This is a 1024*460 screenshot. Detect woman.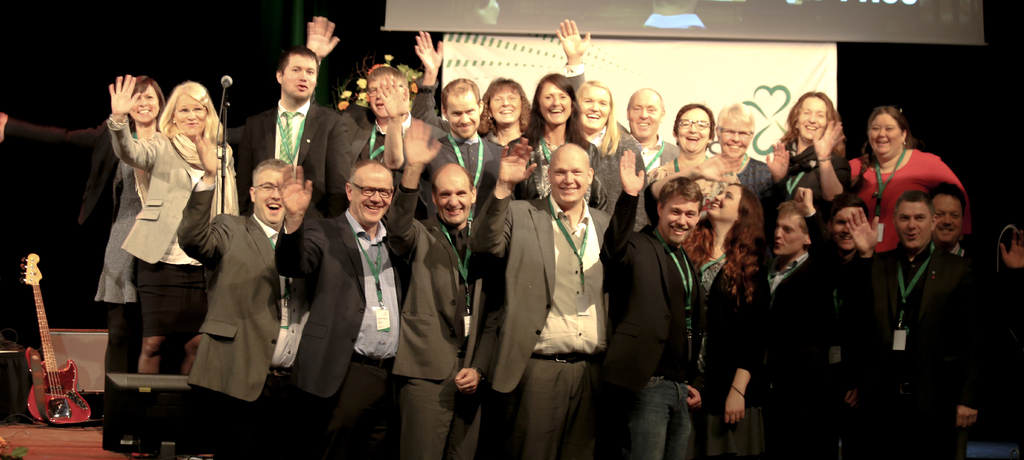
716,101,782,252.
